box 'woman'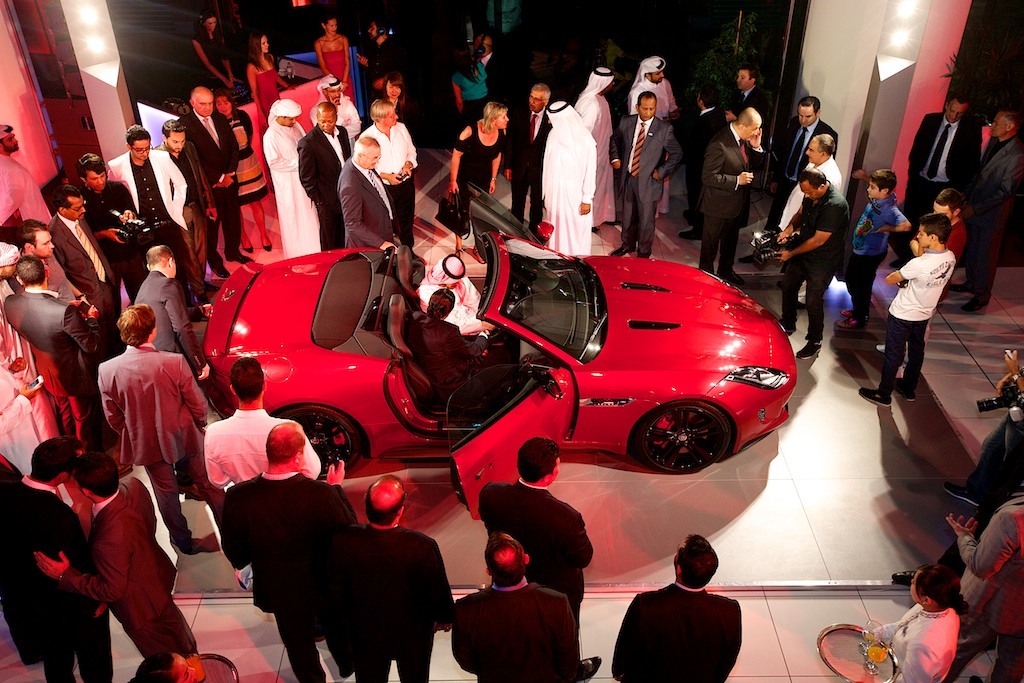
bbox(872, 567, 970, 682)
